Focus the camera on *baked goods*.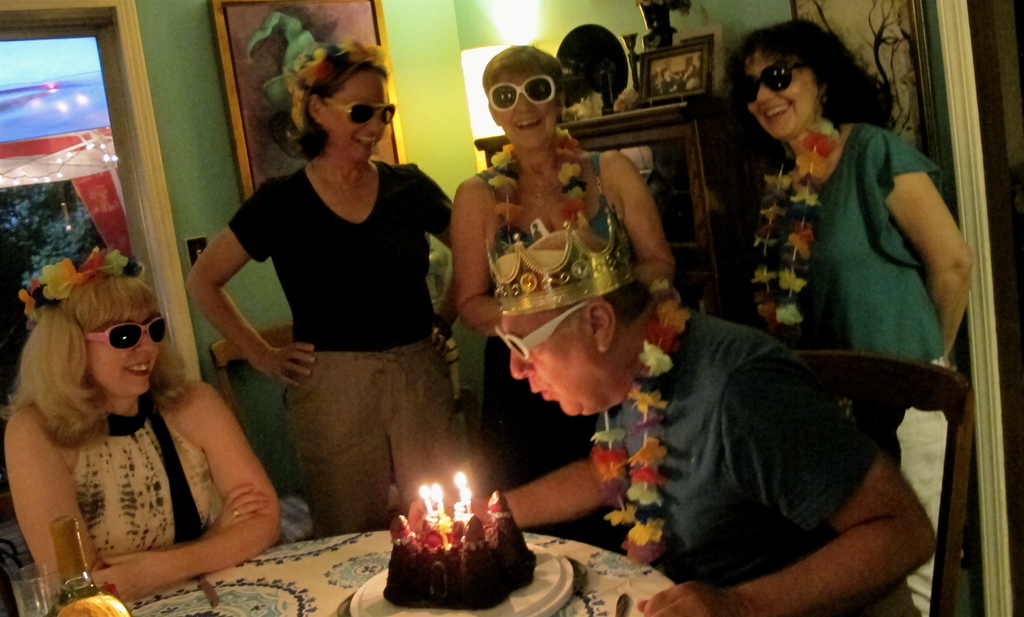
Focus region: 379 504 535 613.
